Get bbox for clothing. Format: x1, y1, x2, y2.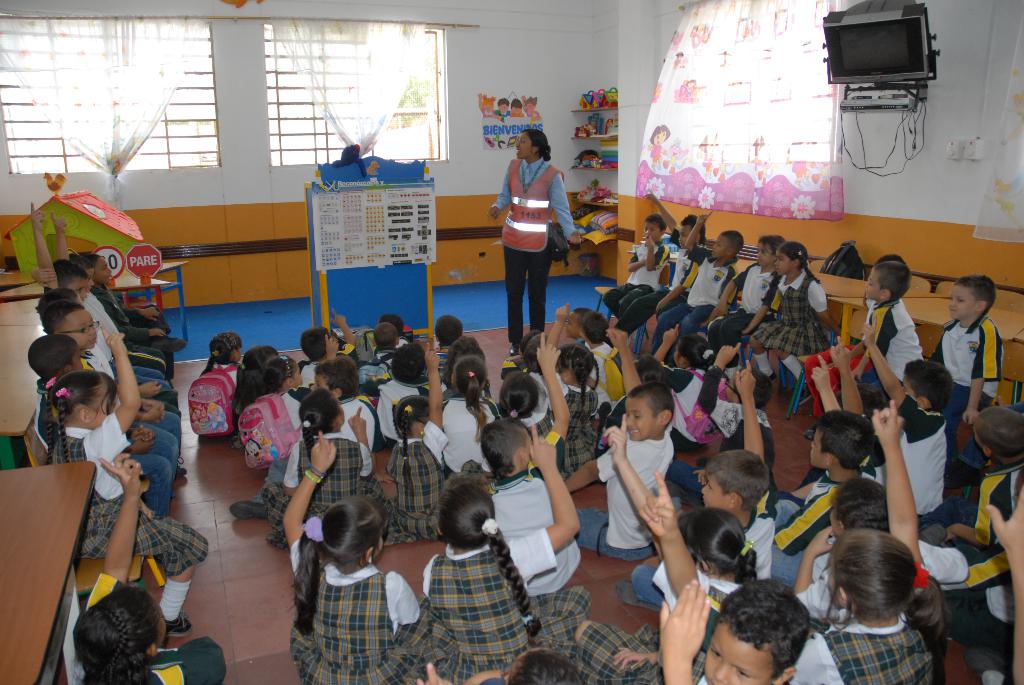
422, 534, 611, 684.
